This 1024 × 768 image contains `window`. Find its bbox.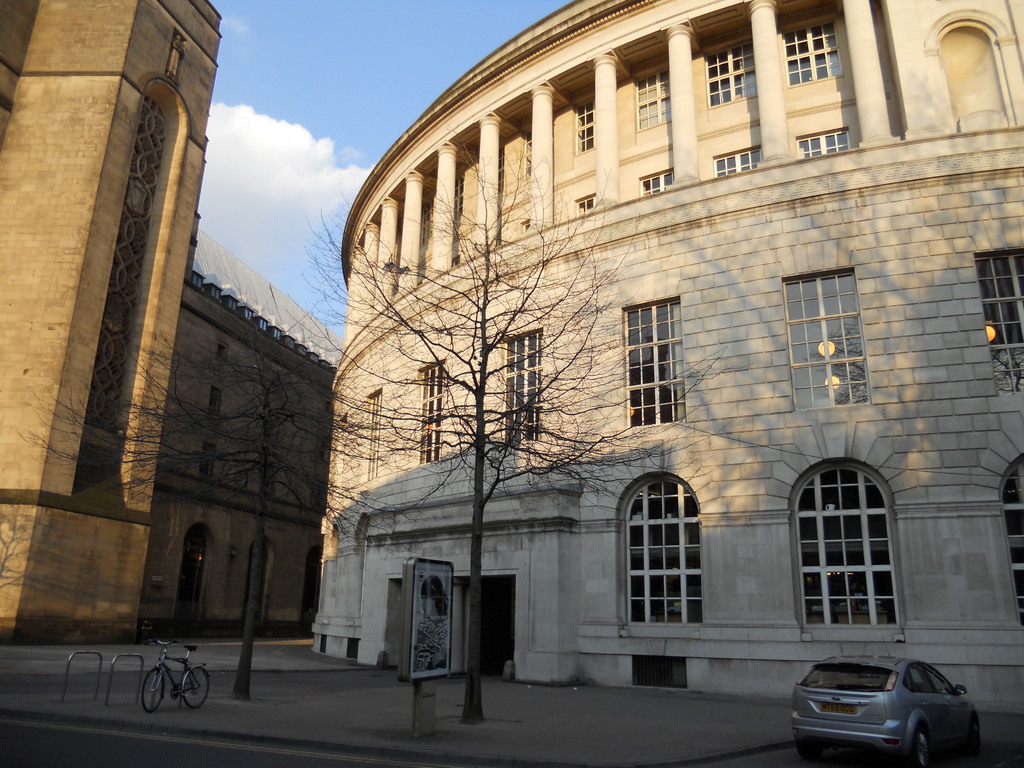
[left=411, top=362, right=443, bottom=459].
